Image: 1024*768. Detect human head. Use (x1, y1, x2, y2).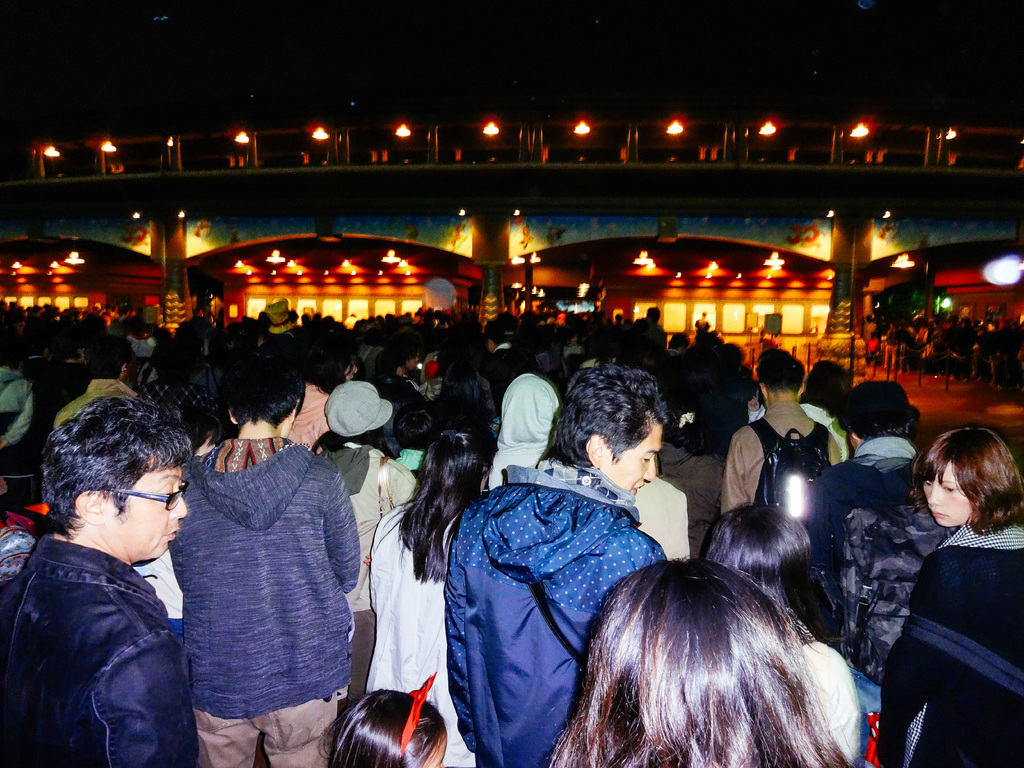
(753, 351, 801, 404).
